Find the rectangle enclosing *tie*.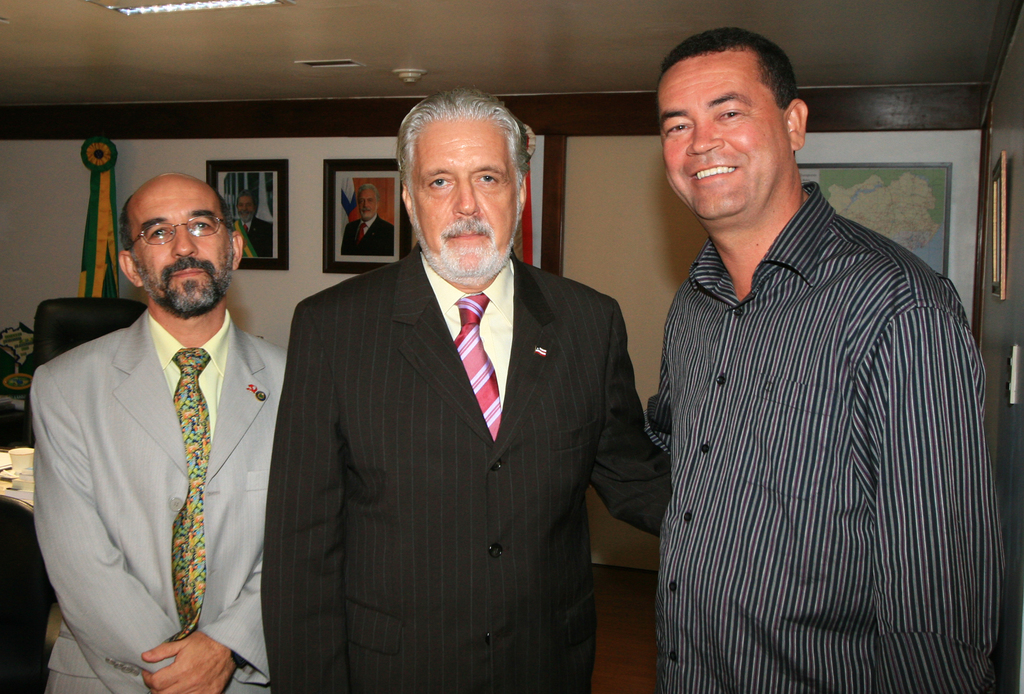
locate(167, 348, 214, 645).
